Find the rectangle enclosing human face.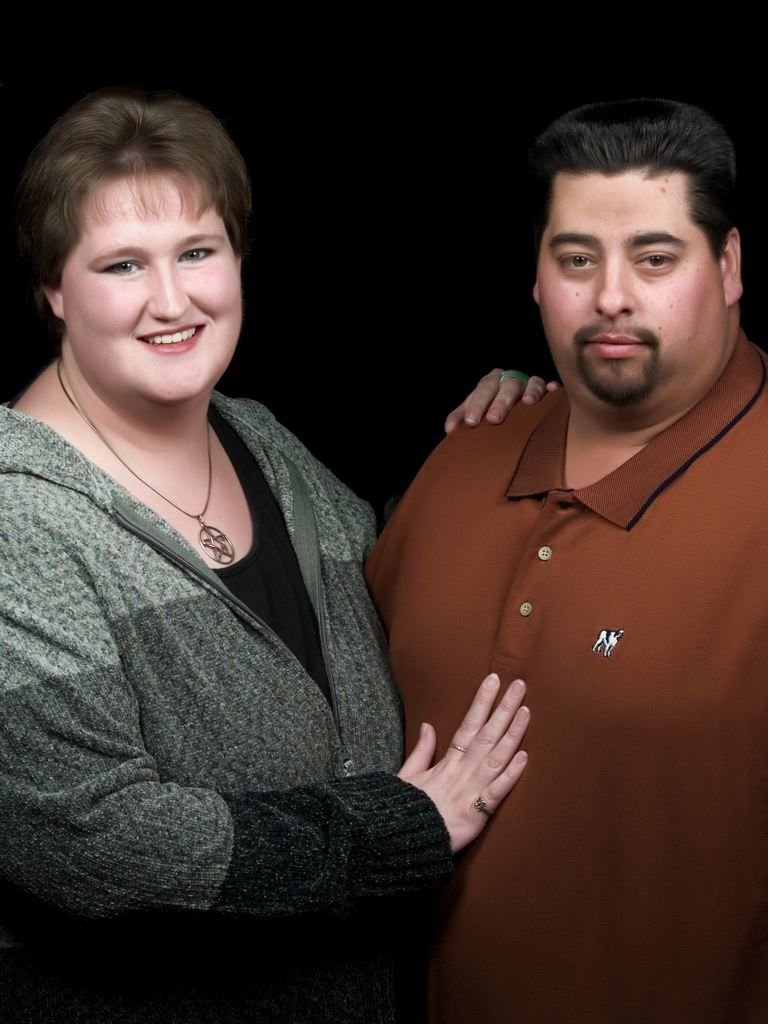
BBox(536, 171, 726, 405).
